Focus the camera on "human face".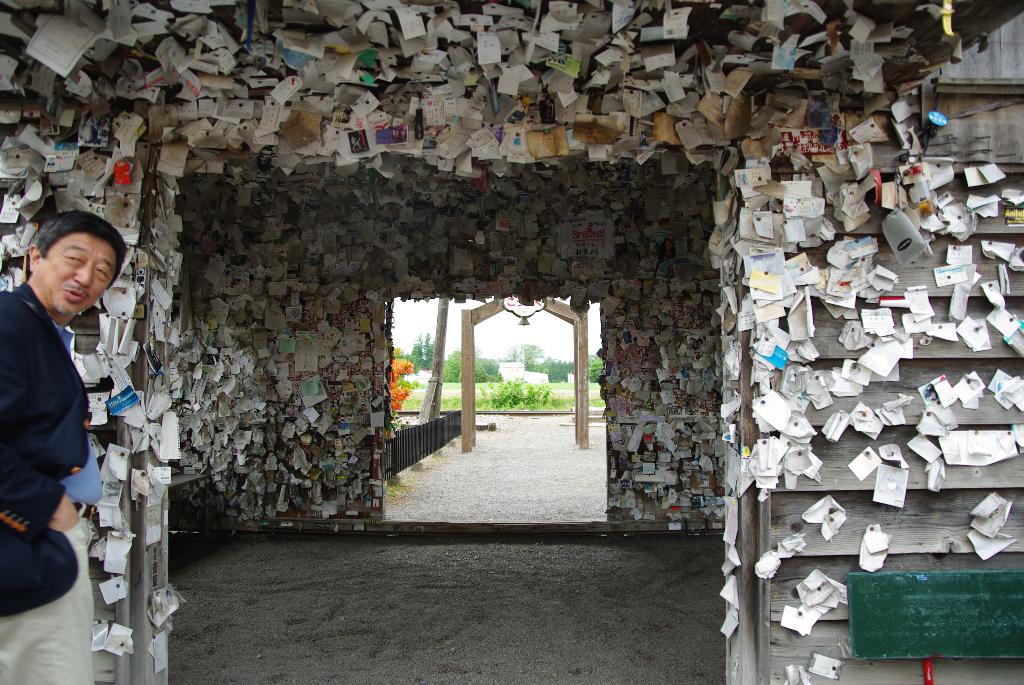
Focus region: Rect(37, 231, 118, 315).
